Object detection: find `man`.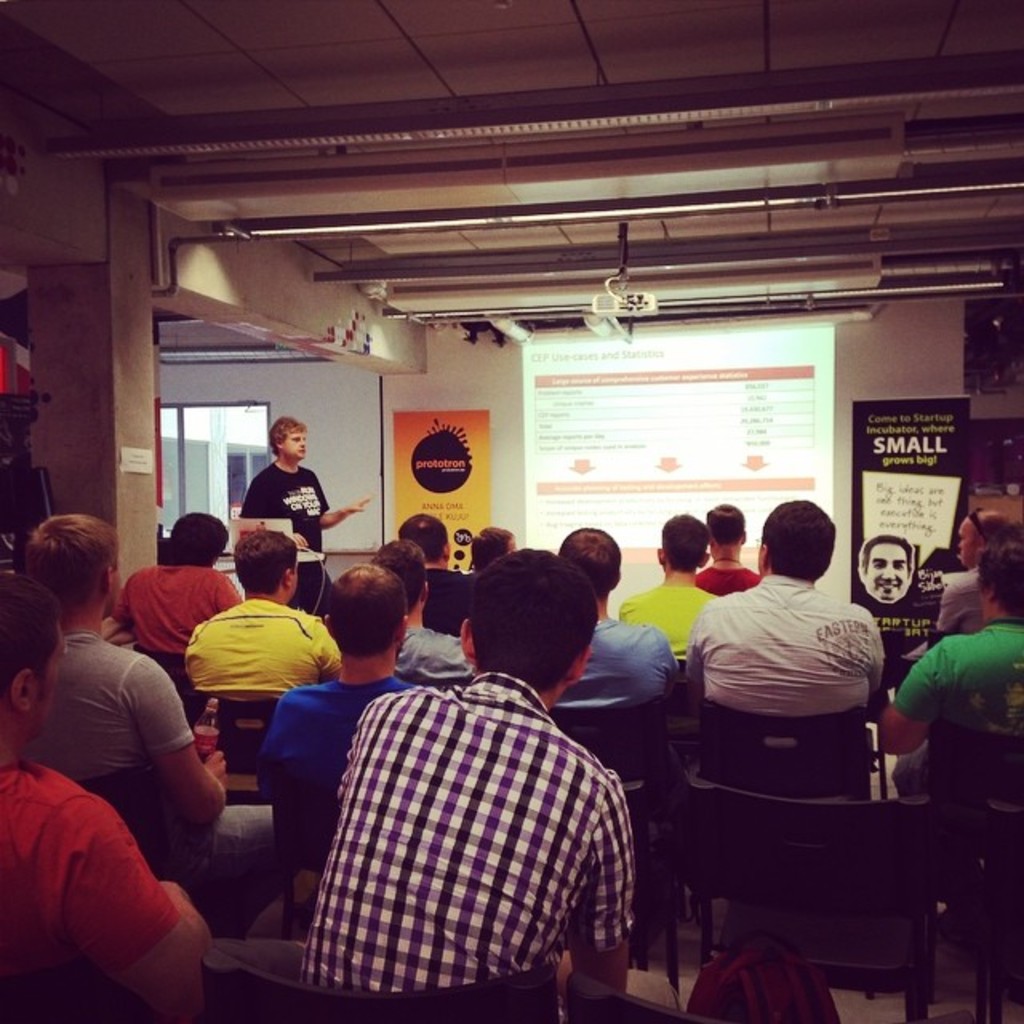
crop(374, 534, 475, 683).
